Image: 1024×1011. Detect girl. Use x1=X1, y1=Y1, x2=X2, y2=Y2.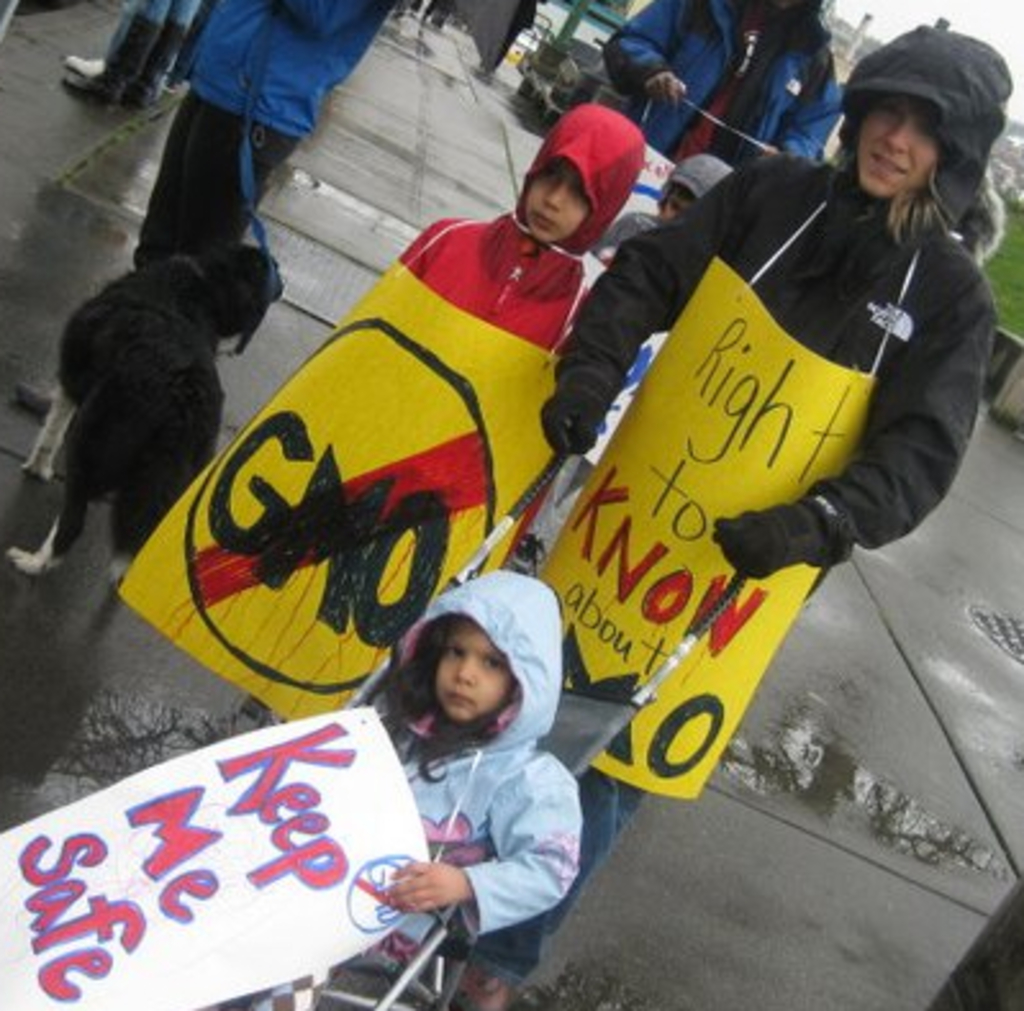
x1=524, y1=26, x2=1011, y2=980.
